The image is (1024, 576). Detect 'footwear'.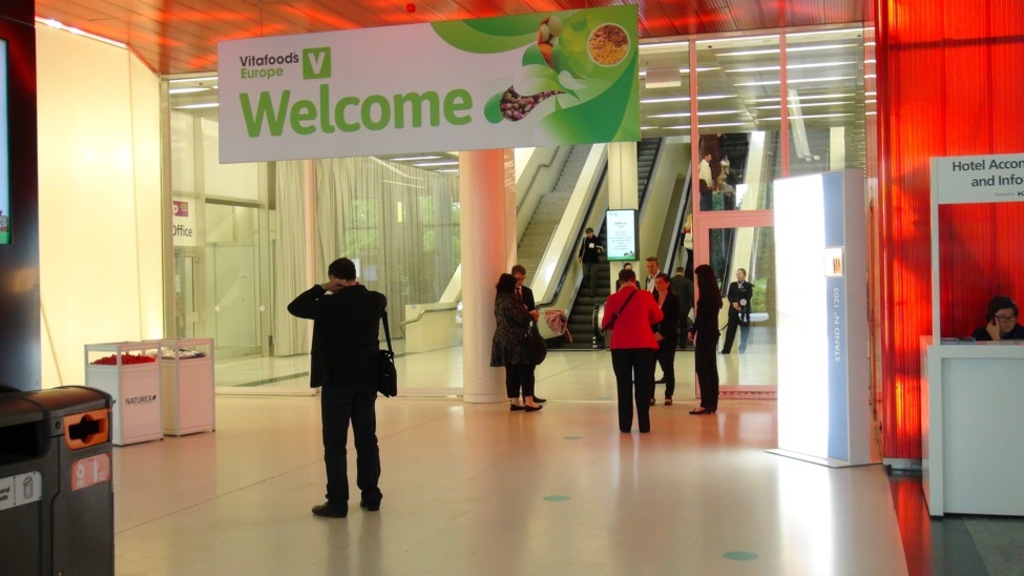
Detection: box(688, 400, 714, 416).
